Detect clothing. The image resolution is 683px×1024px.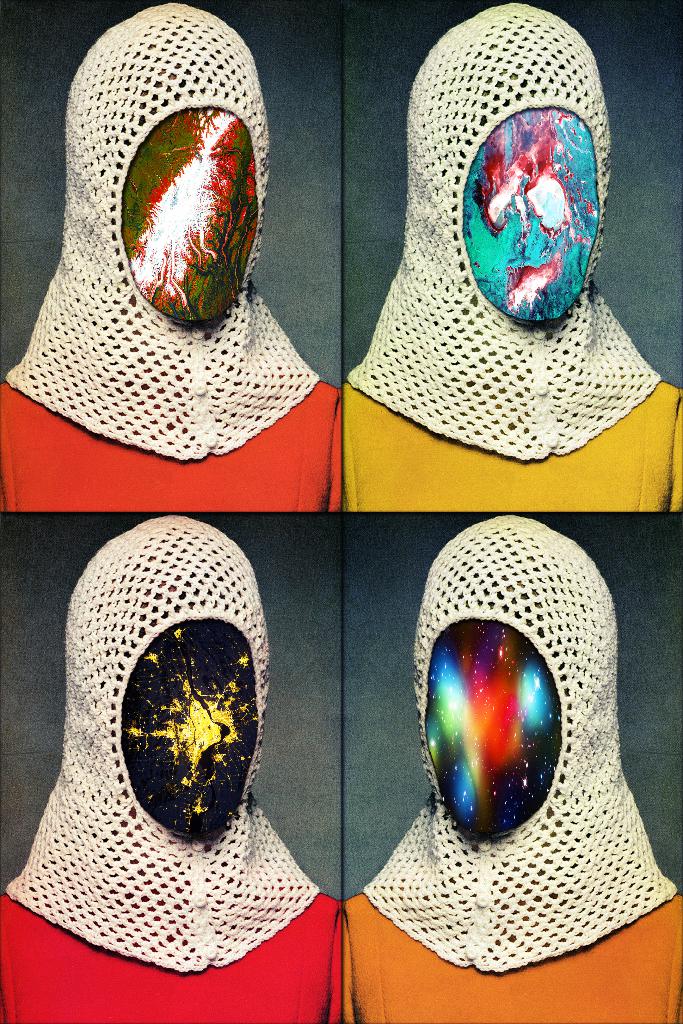
{"left": 336, "top": 522, "right": 682, "bottom": 1021}.
